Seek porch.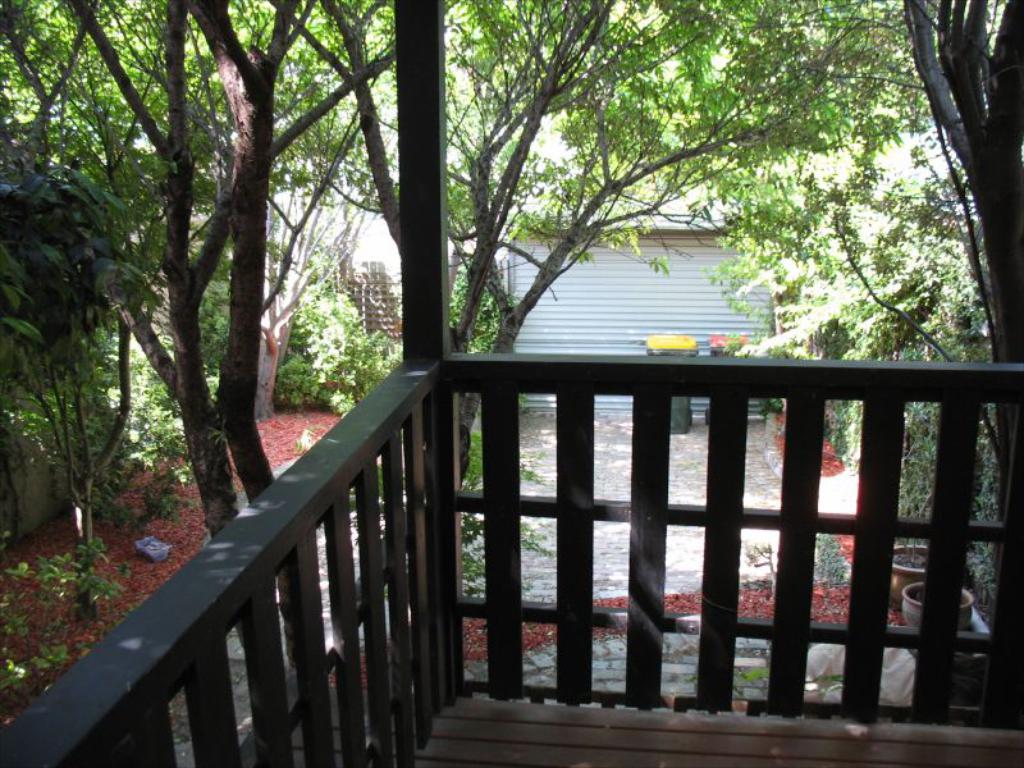
403,689,1023,767.
